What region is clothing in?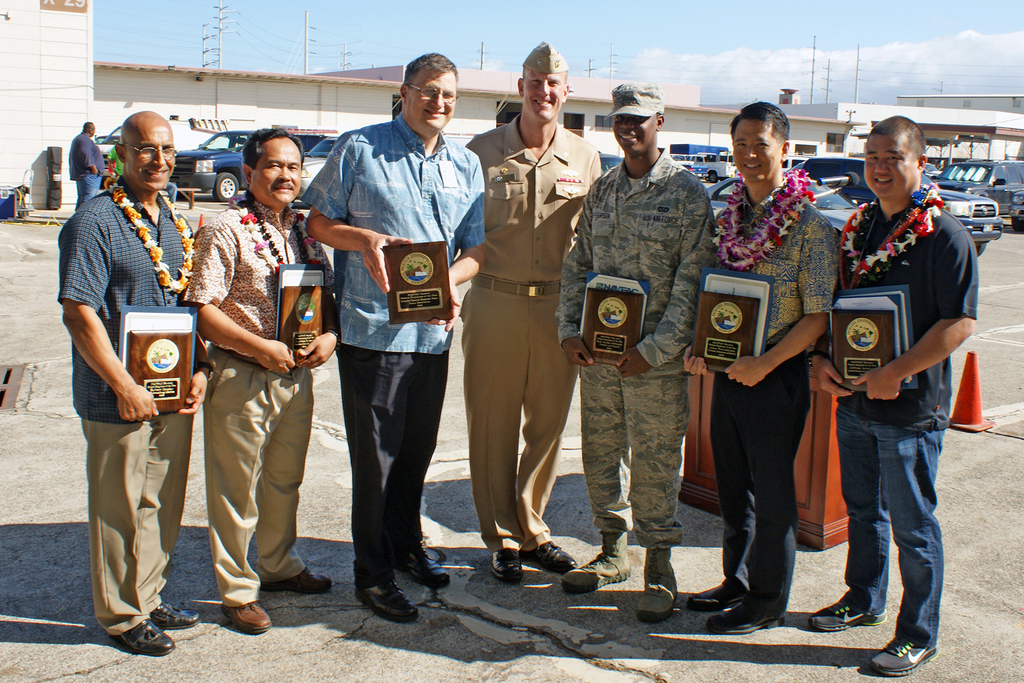
<region>453, 92, 595, 560</region>.
